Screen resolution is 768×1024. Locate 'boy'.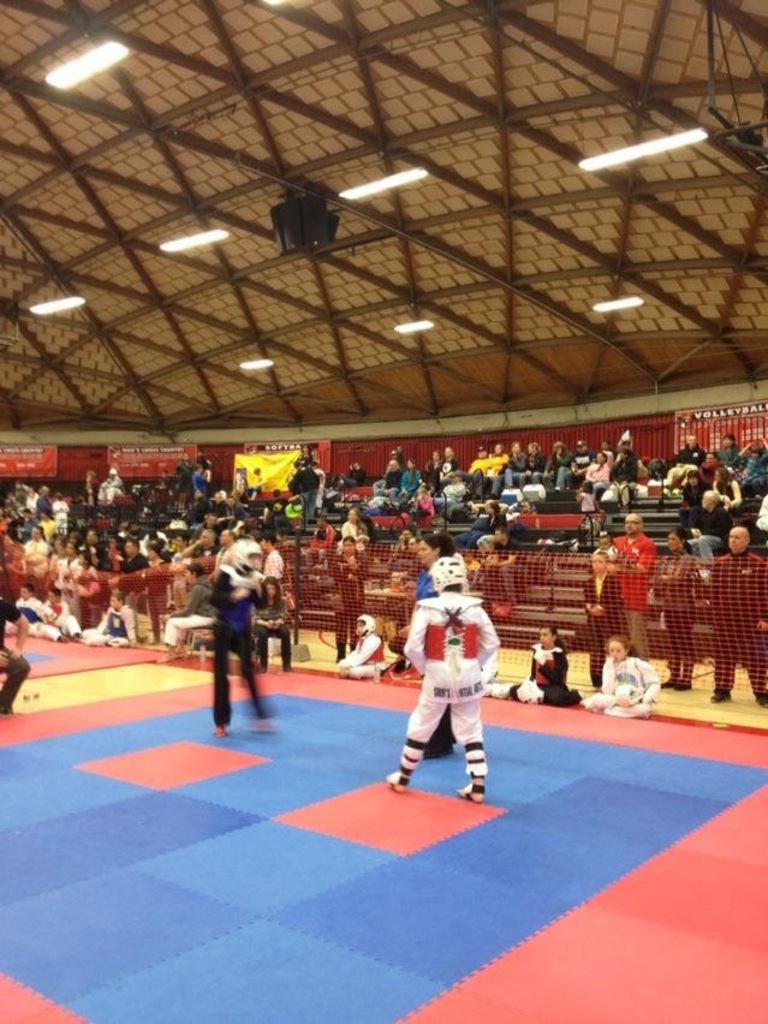
579, 635, 667, 716.
